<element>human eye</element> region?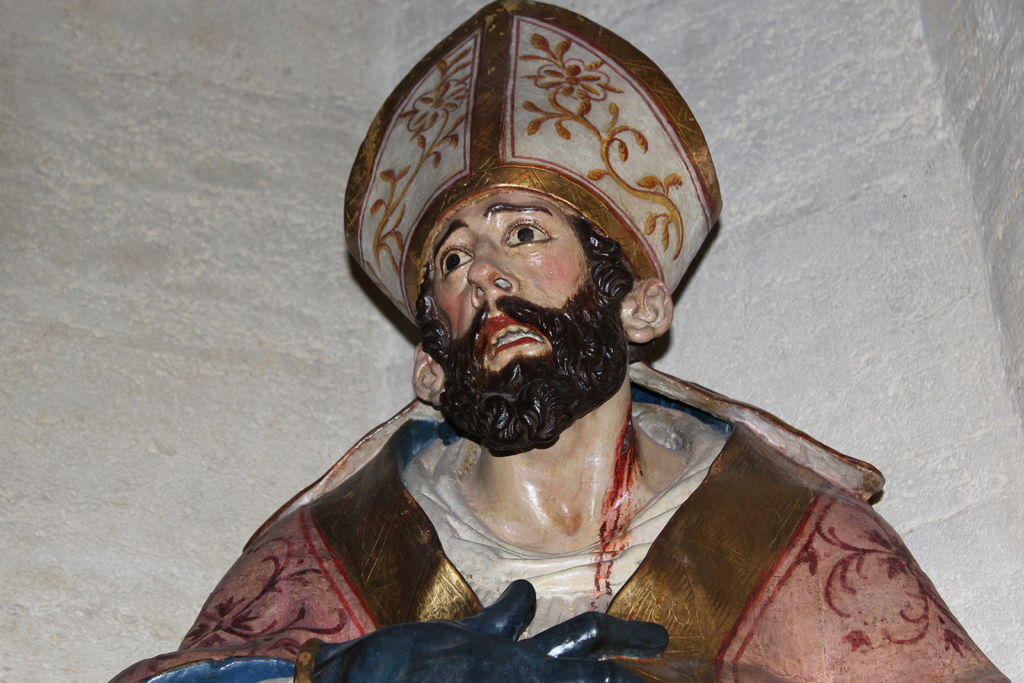
BBox(482, 204, 580, 267)
